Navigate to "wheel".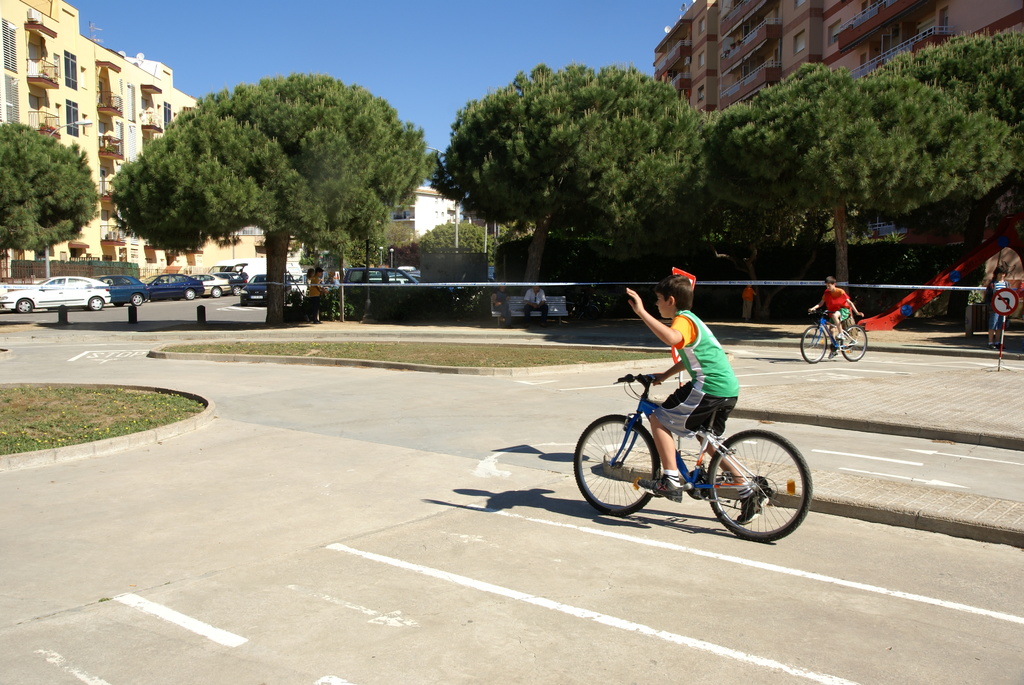
Navigation target: bbox(130, 295, 143, 304).
